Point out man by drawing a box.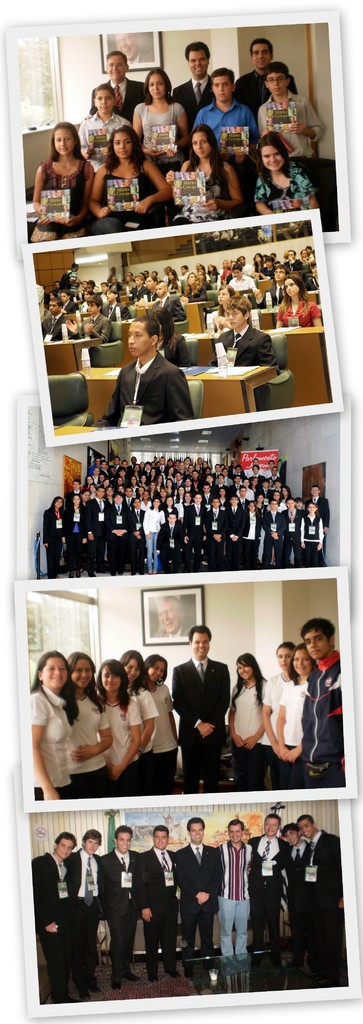
BBox(295, 617, 339, 788).
